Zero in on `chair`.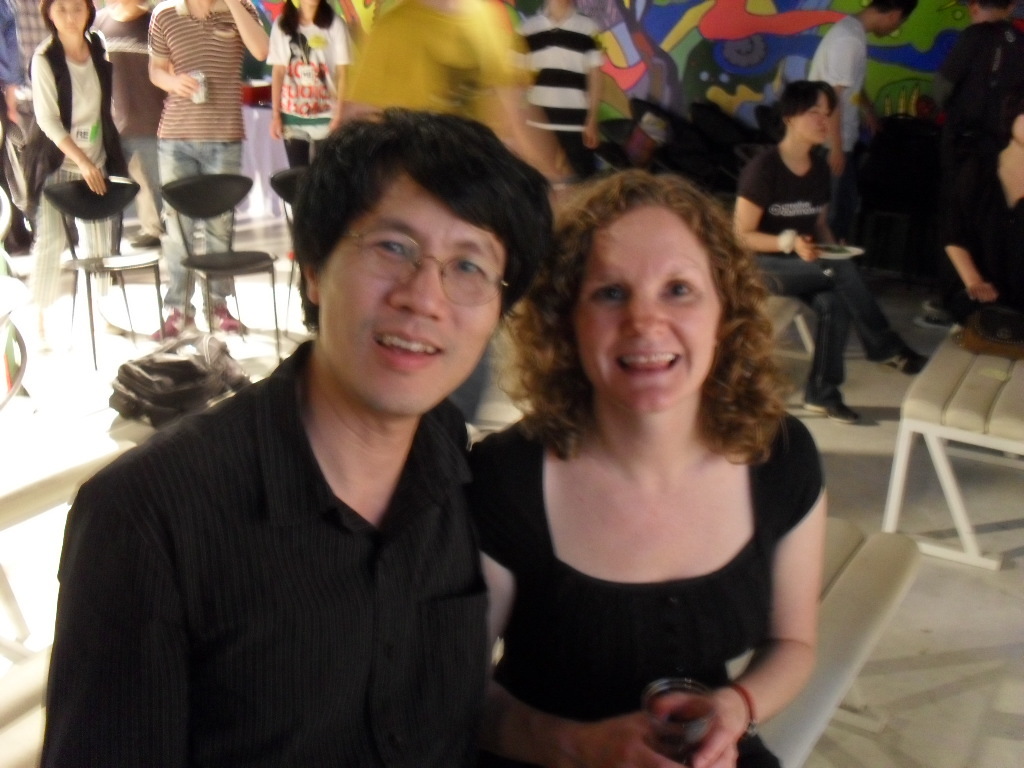
Zeroed in: left=41, top=175, right=158, bottom=376.
